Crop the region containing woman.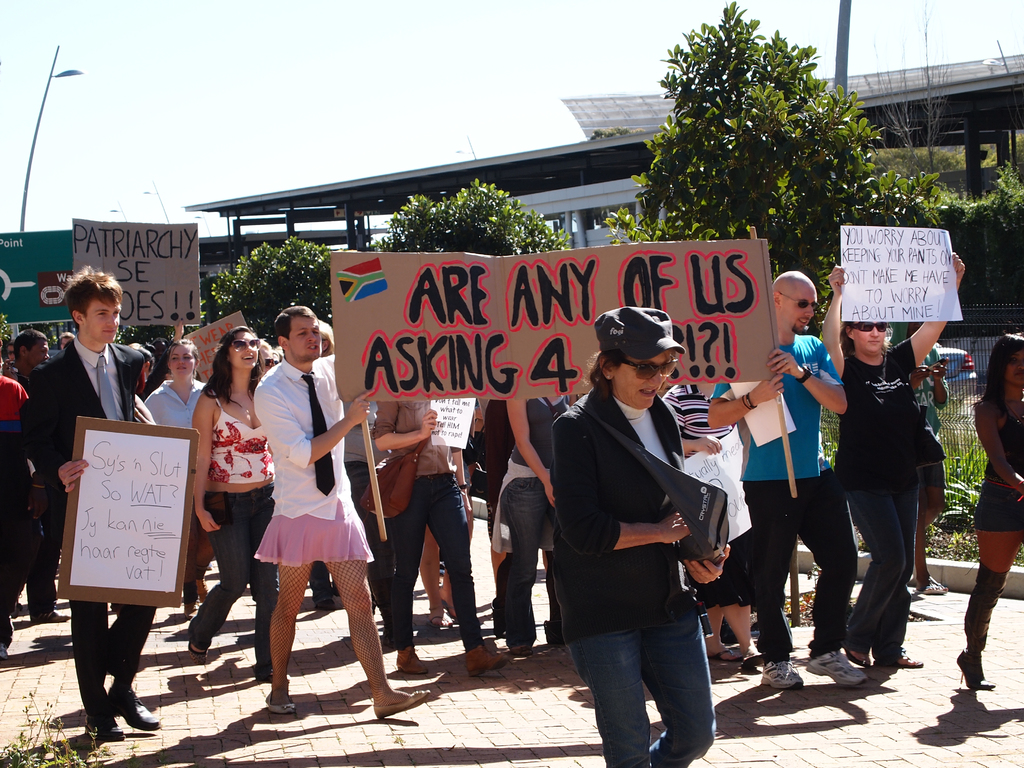
Crop region: x1=957, y1=331, x2=1023, y2=695.
